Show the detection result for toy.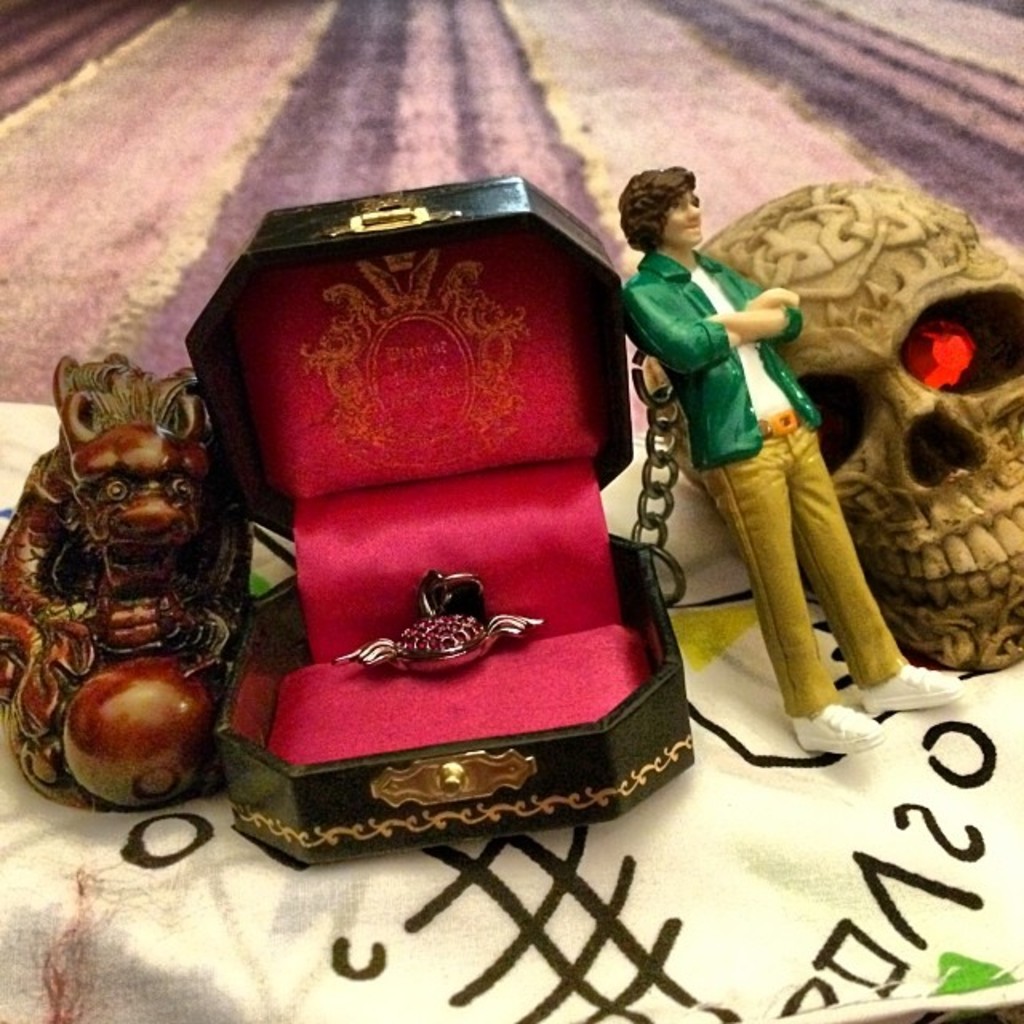
pyautogui.locateOnScreen(621, 162, 958, 752).
